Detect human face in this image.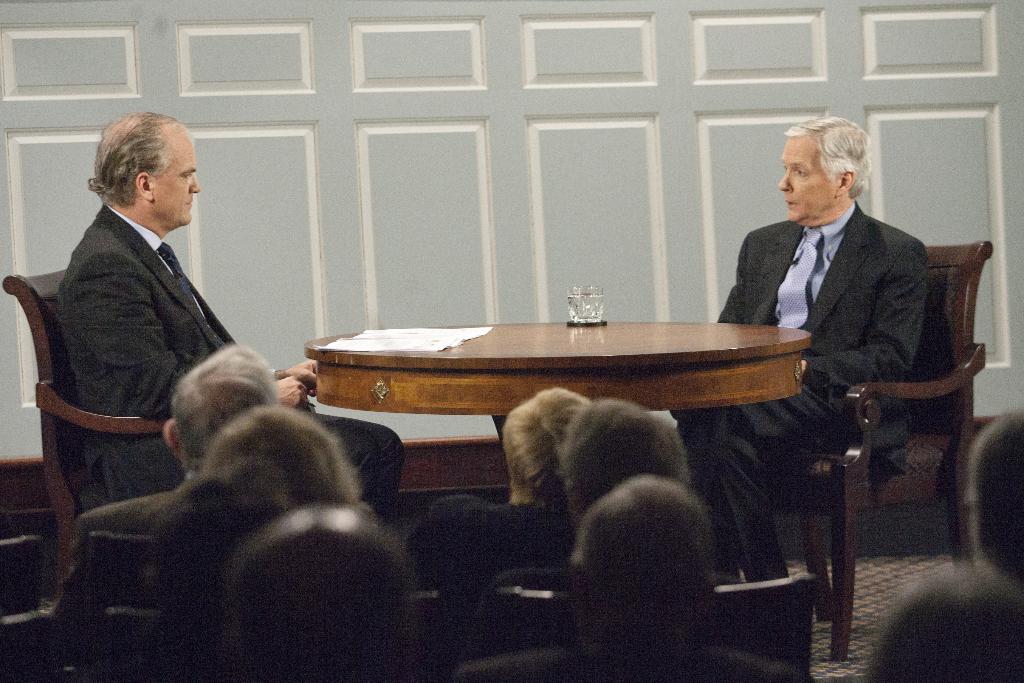
Detection: [left=779, top=136, right=835, bottom=214].
